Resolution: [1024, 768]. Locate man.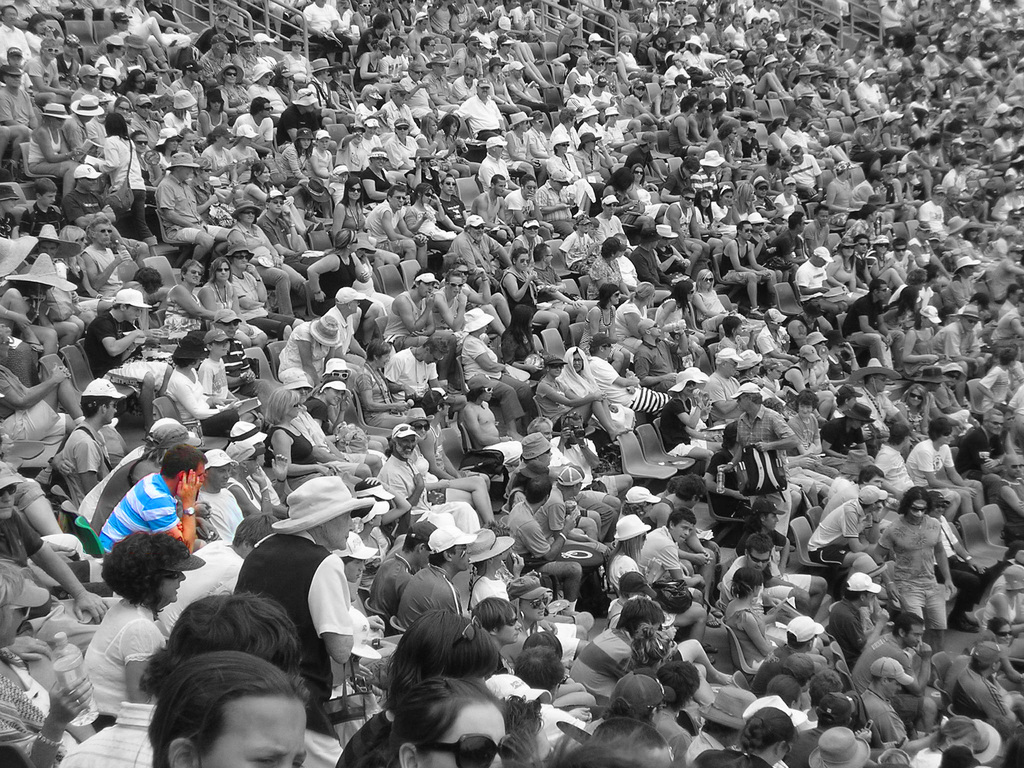
(left=952, top=411, right=1017, bottom=501).
